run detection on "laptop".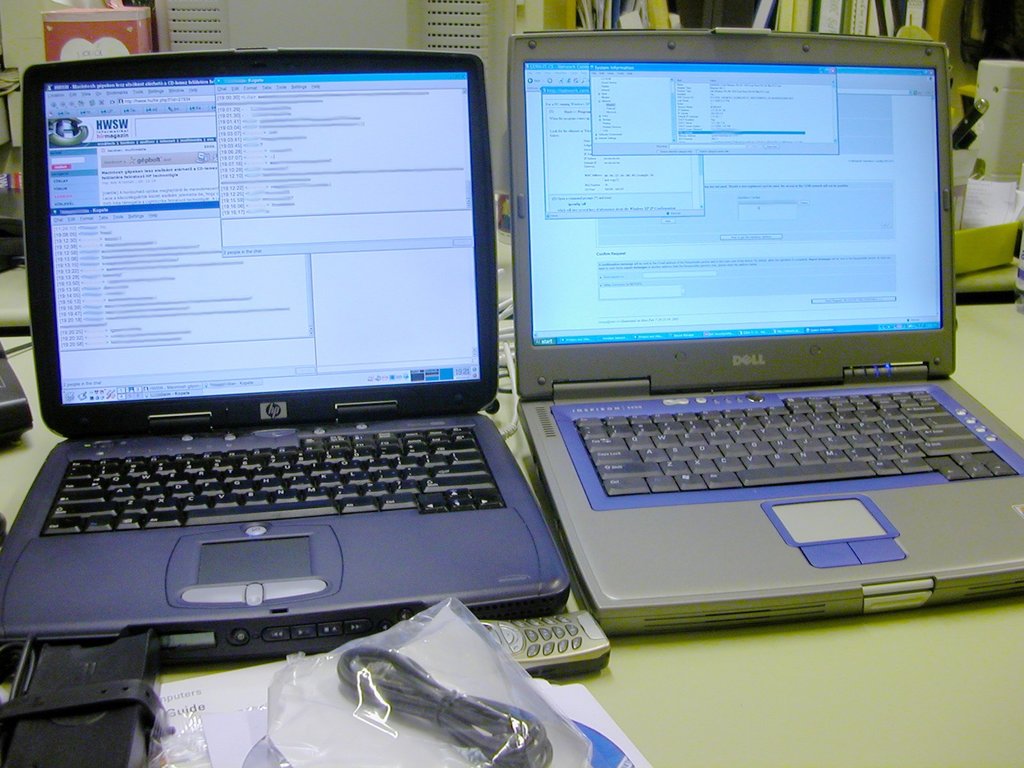
Result: 6/41/527/668.
